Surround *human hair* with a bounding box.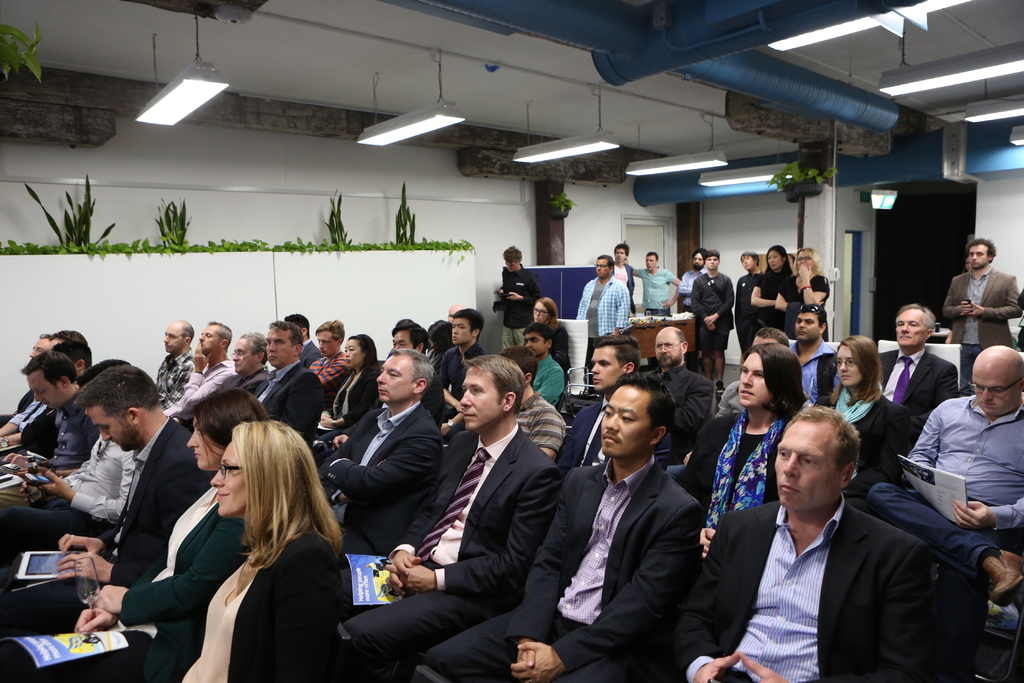
pyautogui.locateOnScreen(676, 329, 685, 357).
